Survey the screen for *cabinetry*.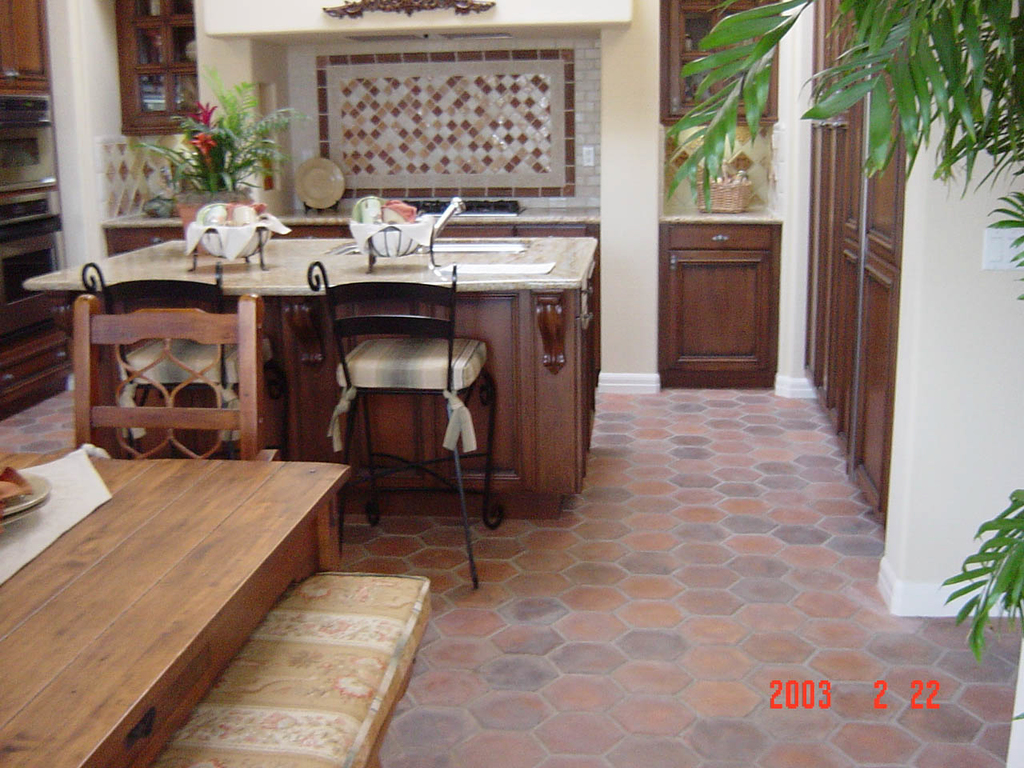
Survey found: rect(635, 205, 801, 381).
